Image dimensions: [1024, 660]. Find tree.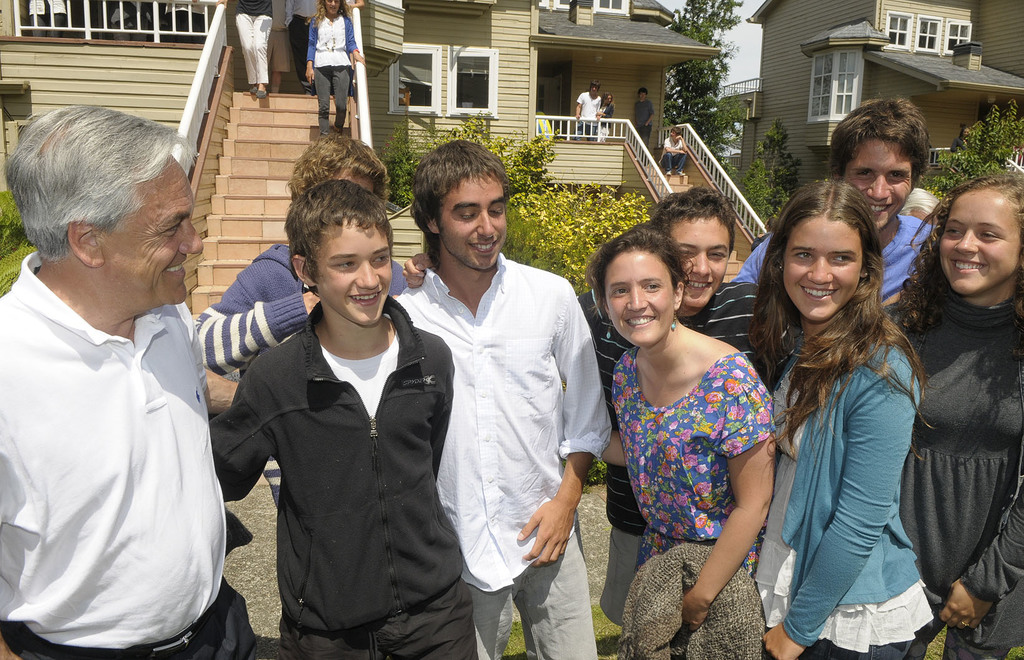
(x1=924, y1=94, x2=1023, y2=201).
